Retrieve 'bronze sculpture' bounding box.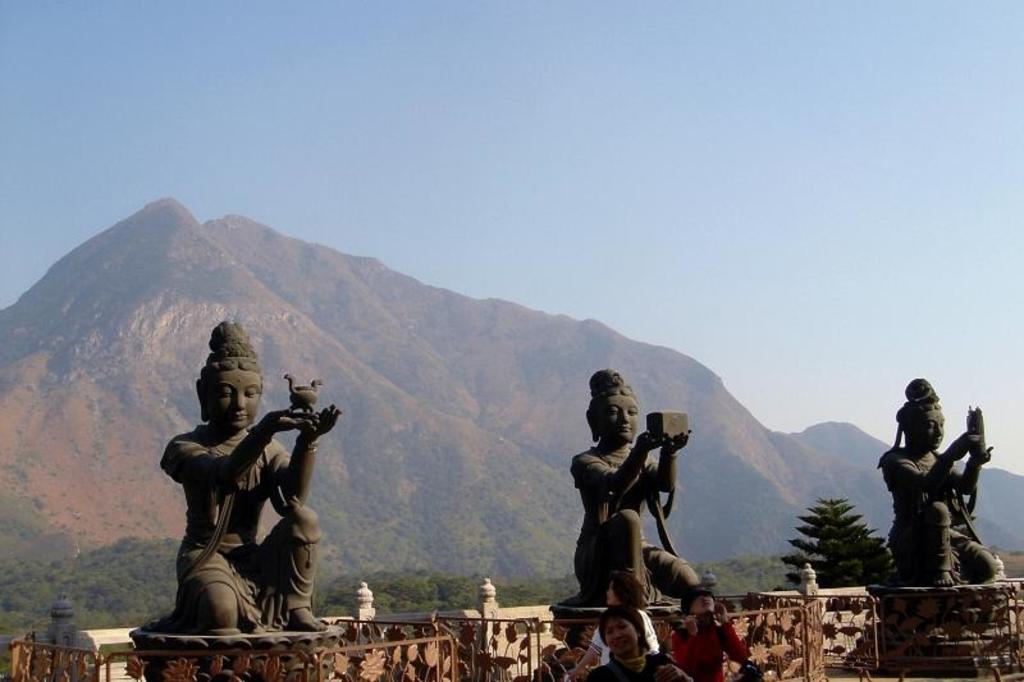
Bounding box: BBox(895, 370, 1006, 590).
